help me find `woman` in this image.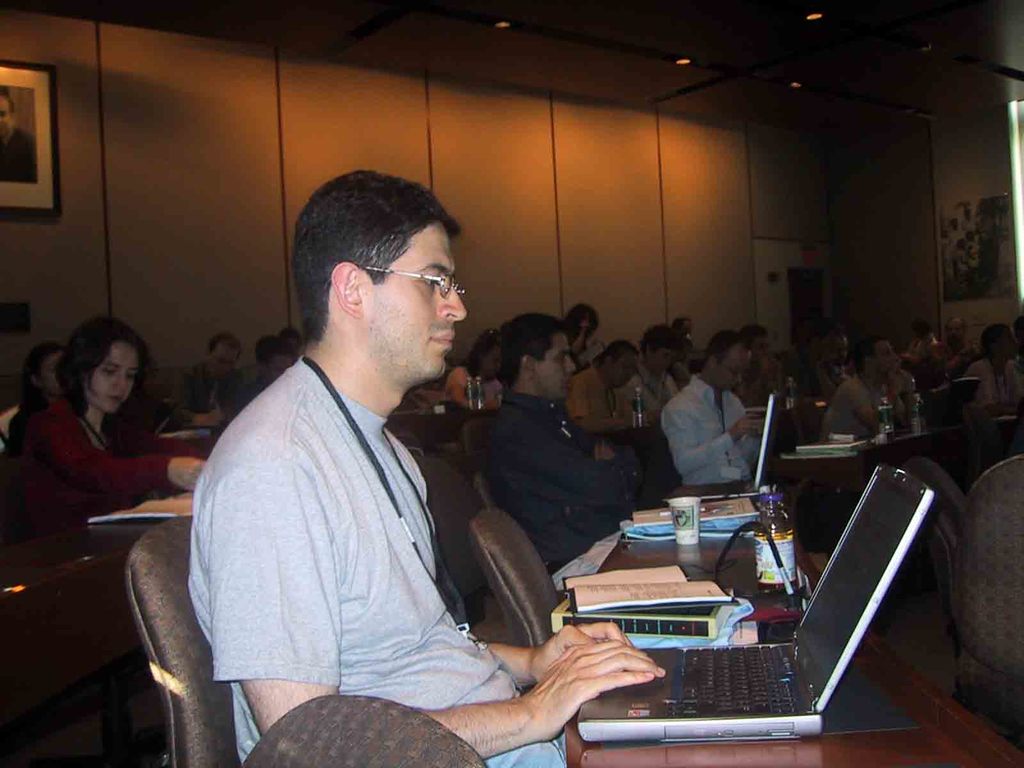
Found it: 961/319/1023/412.
